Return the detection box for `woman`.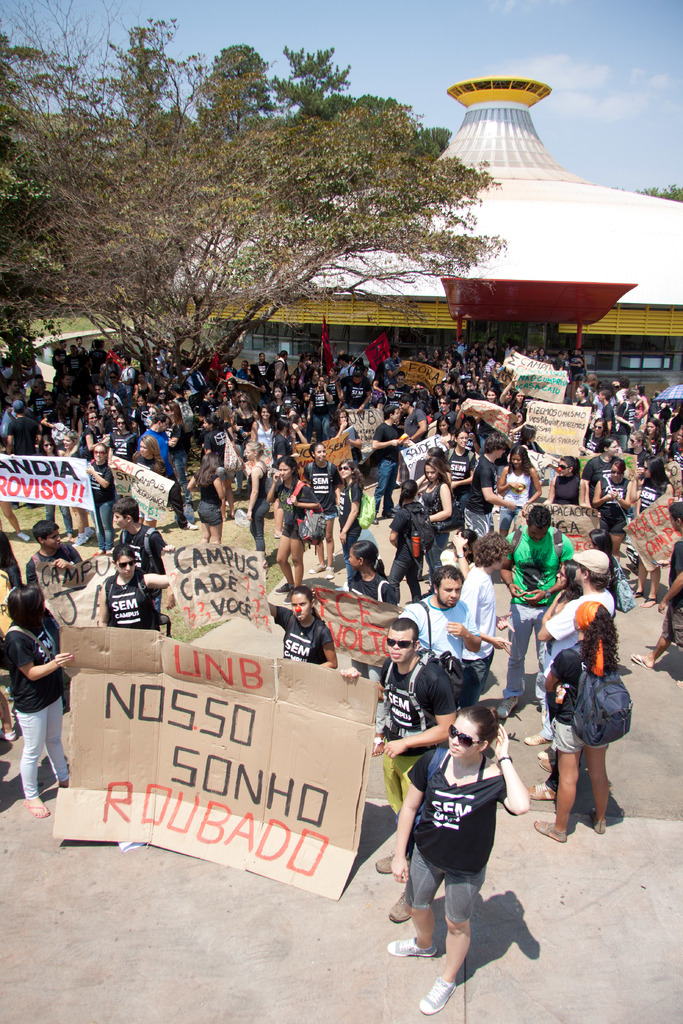
rect(502, 447, 535, 540).
